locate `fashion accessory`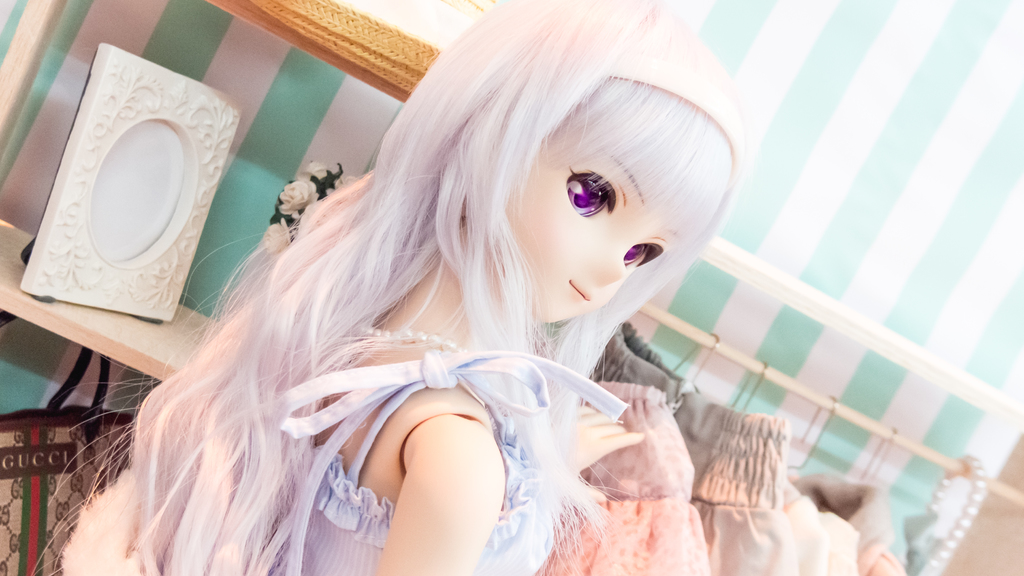
[355, 324, 467, 355]
